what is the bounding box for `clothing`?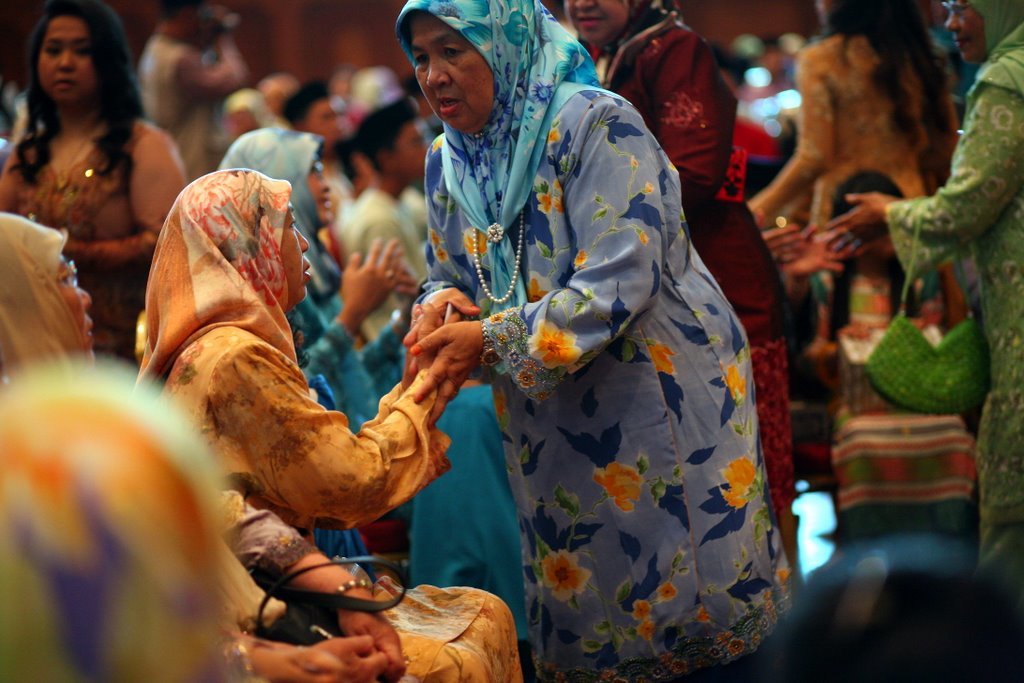
588, 0, 798, 561.
